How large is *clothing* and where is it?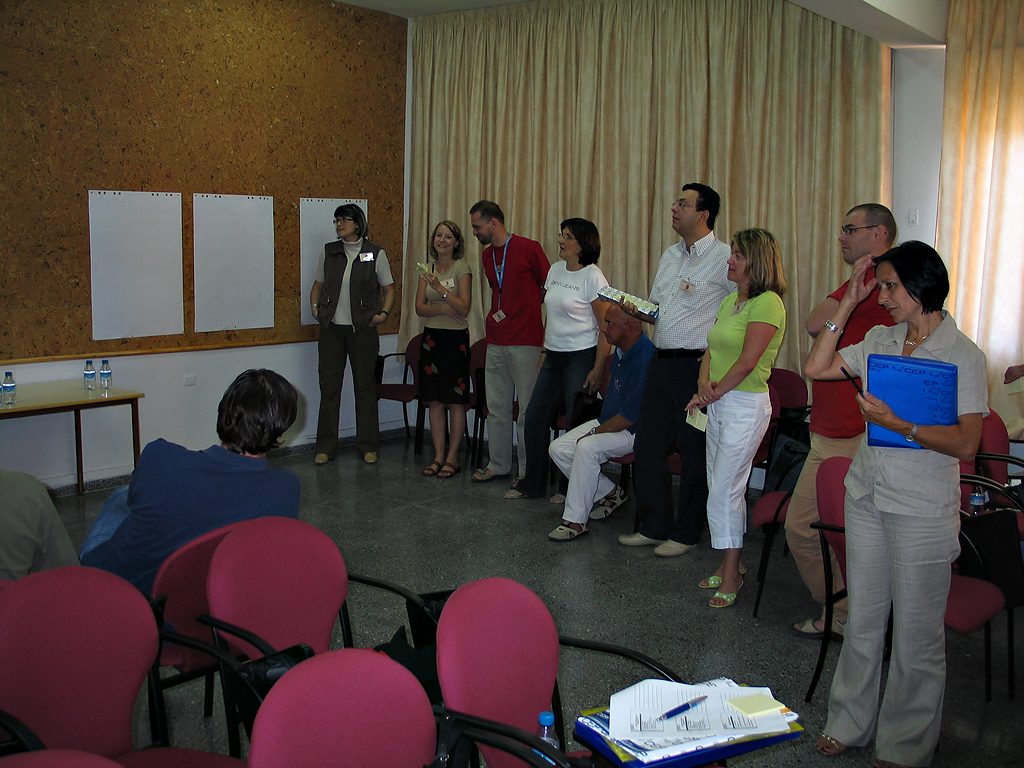
Bounding box: {"x1": 482, "y1": 229, "x2": 546, "y2": 468}.
